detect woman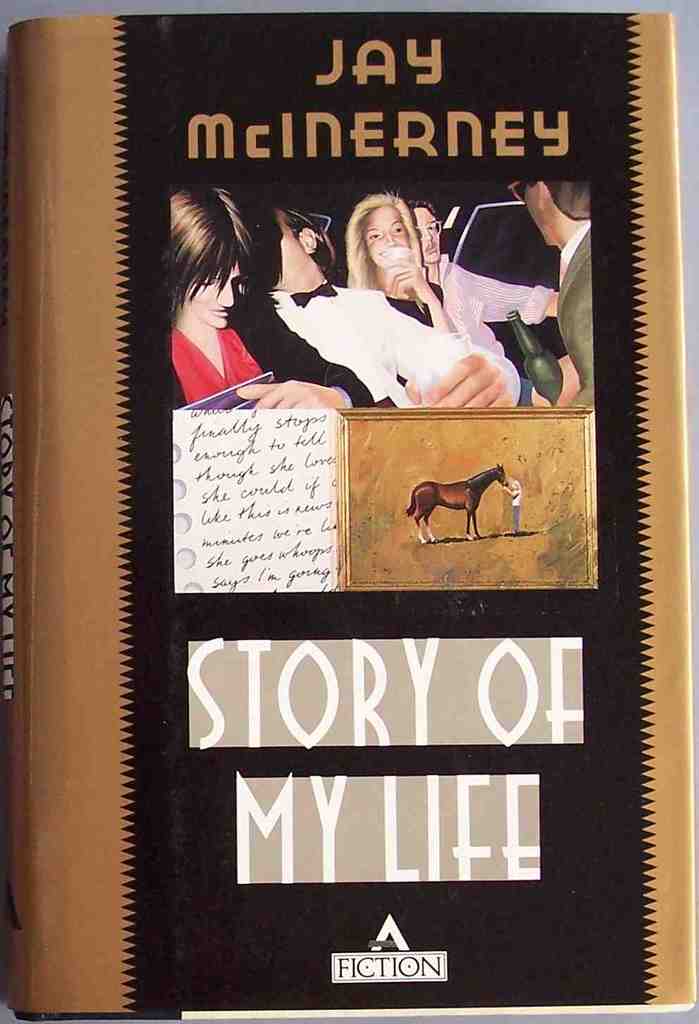
<bbox>343, 192, 454, 337</bbox>
